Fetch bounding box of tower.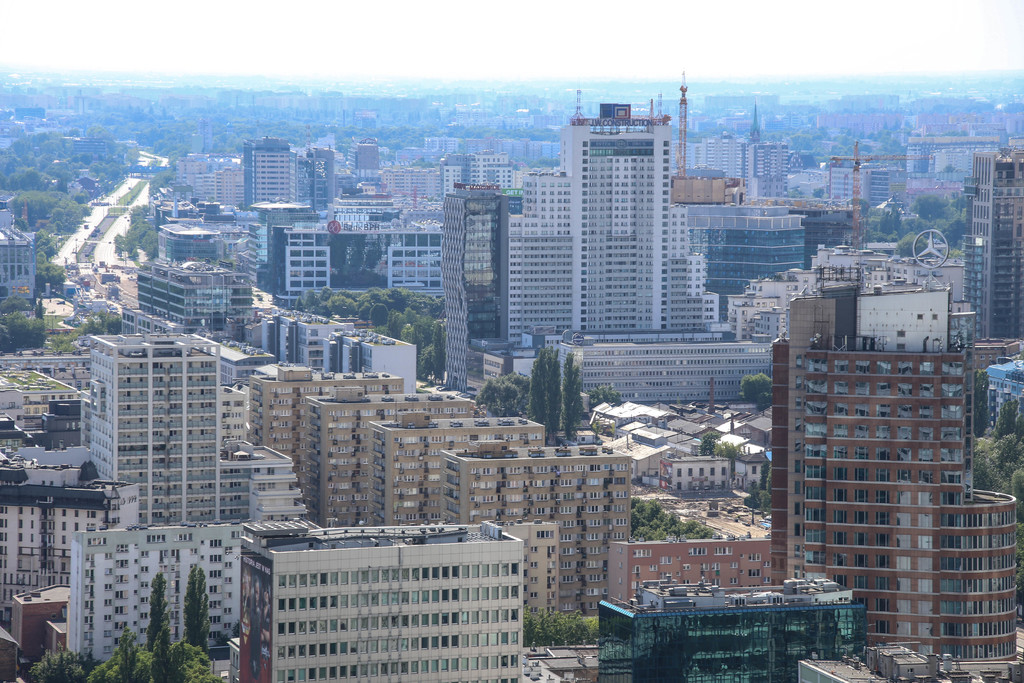
Bbox: 63, 513, 231, 675.
